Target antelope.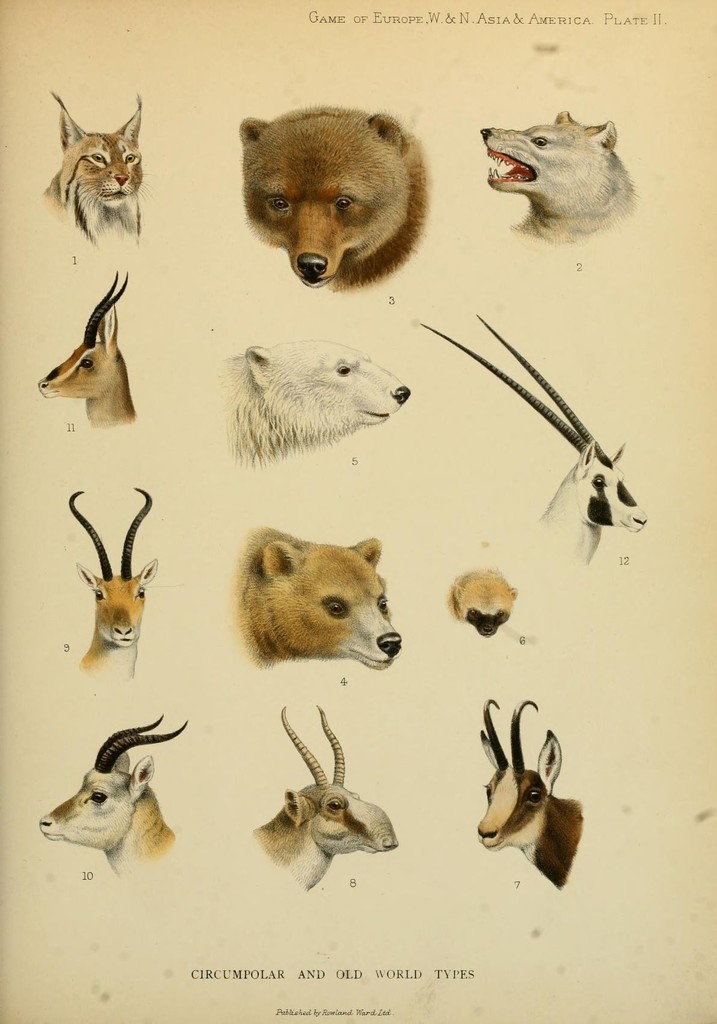
Target region: <box>478,696,584,884</box>.
